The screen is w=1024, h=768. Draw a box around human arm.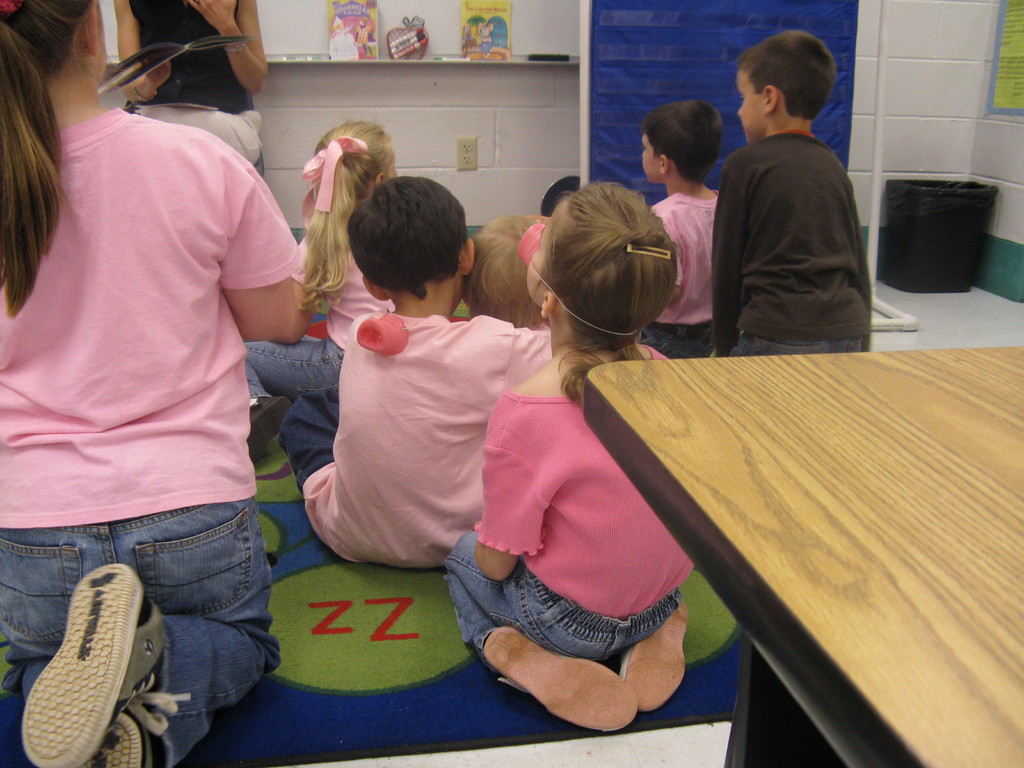
[713, 143, 750, 367].
